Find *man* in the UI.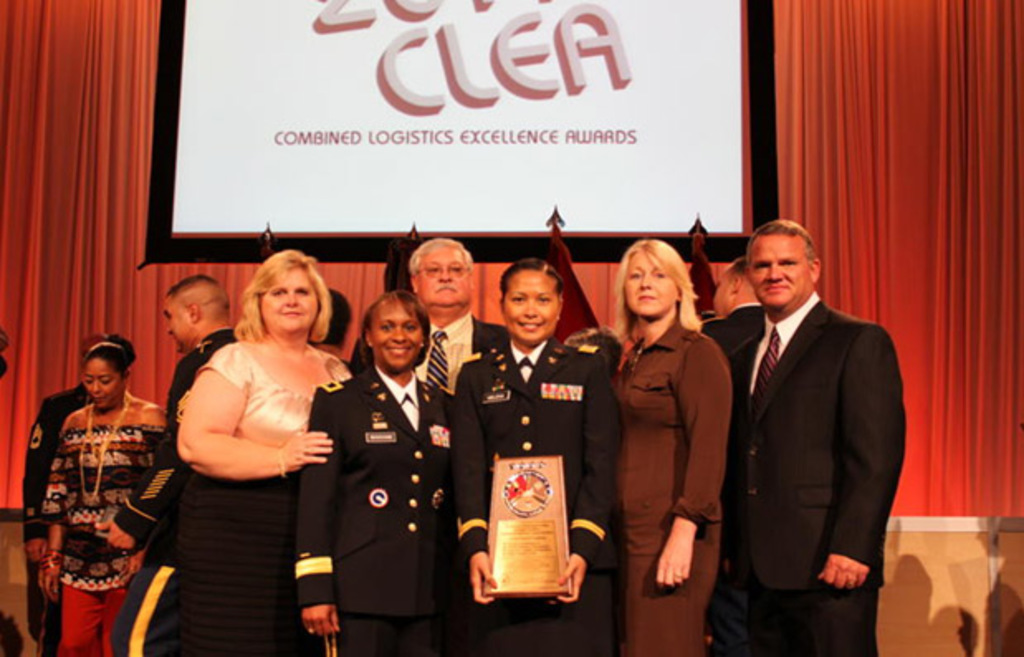
UI element at bbox(22, 333, 119, 655).
